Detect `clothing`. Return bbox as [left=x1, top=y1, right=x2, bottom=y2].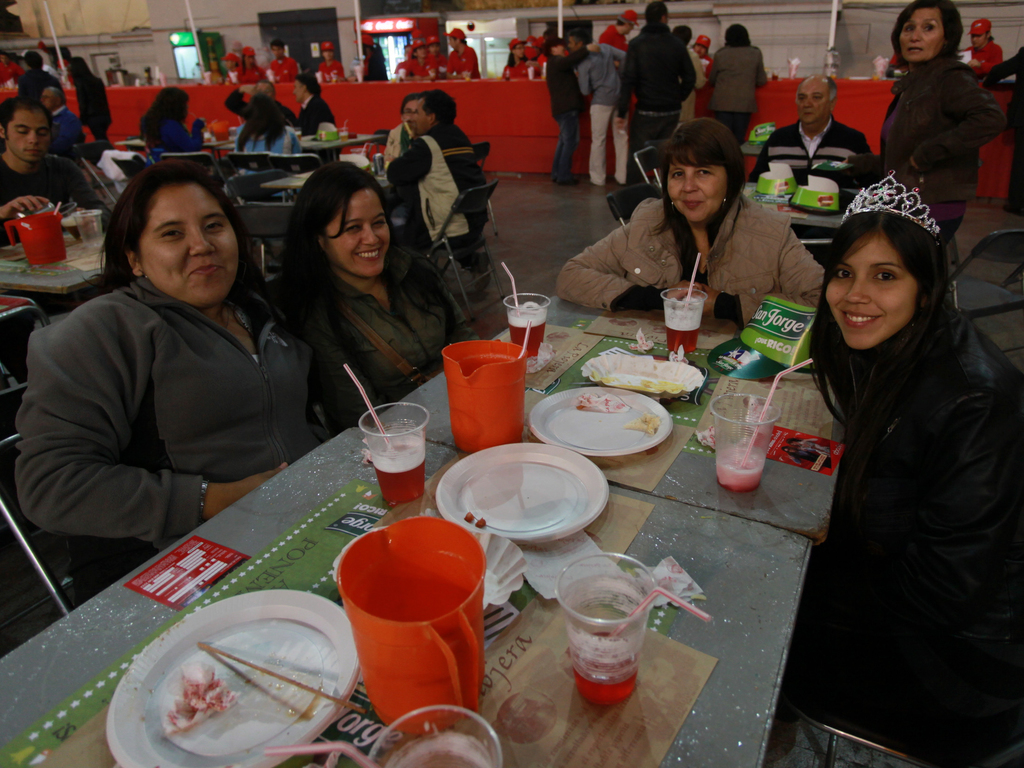
[left=294, top=97, right=342, bottom=158].
